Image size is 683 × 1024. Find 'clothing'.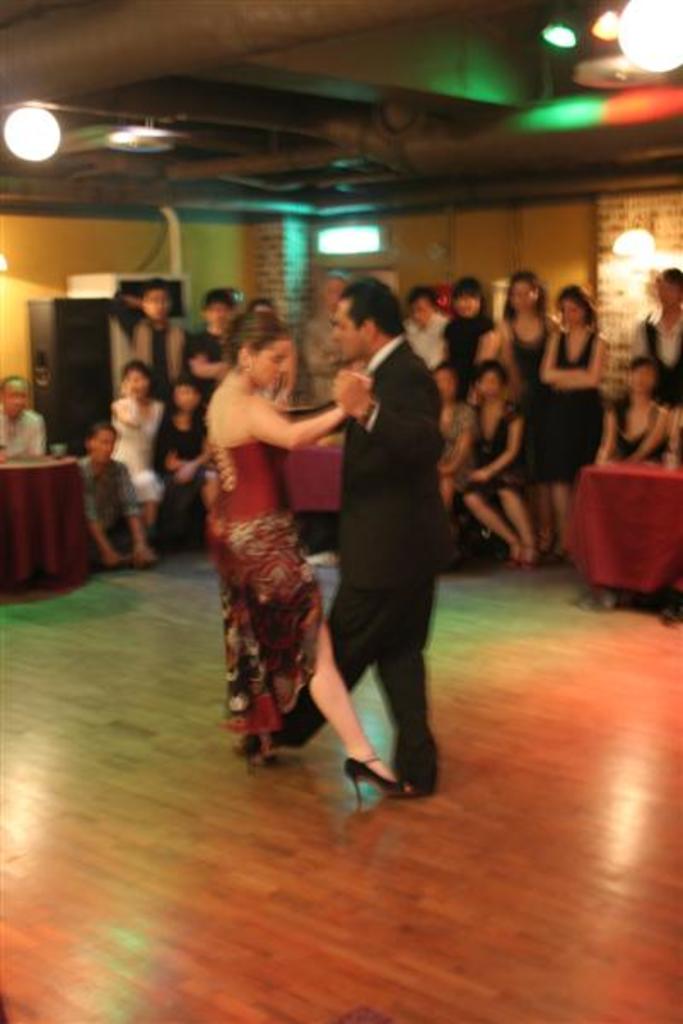
0/404/44/457.
